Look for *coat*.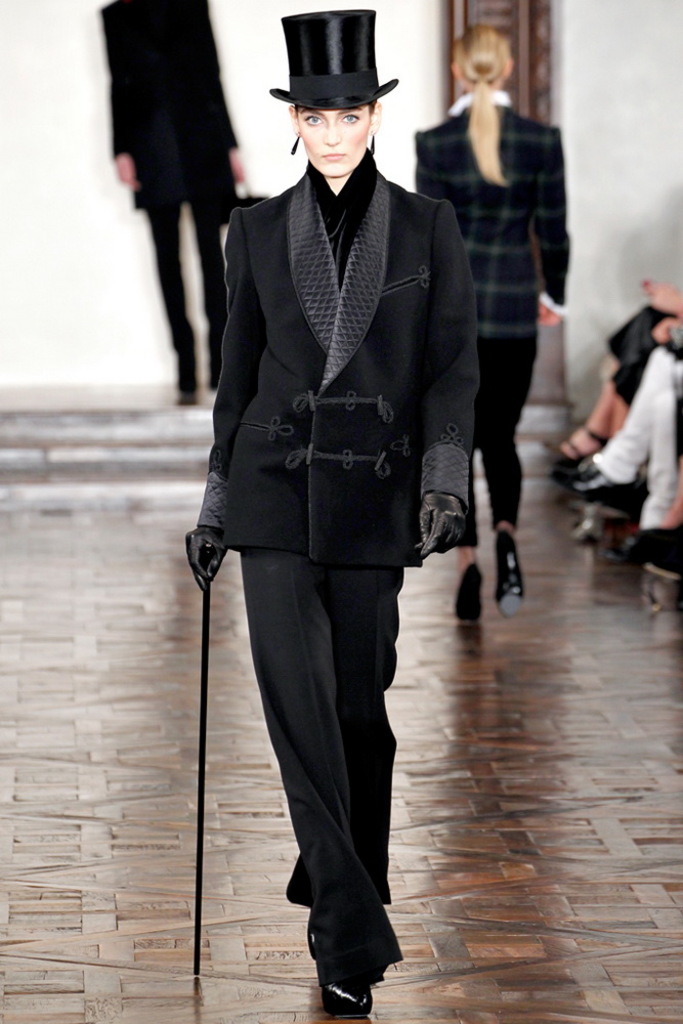
Found: x1=416 y1=88 x2=573 y2=336.
